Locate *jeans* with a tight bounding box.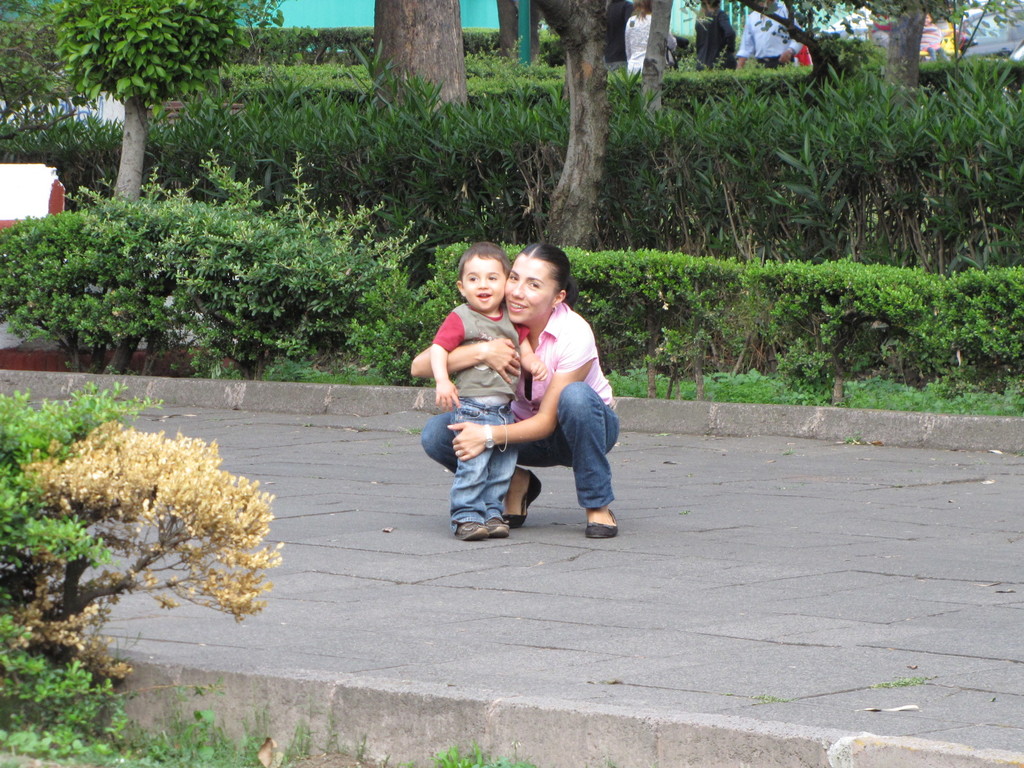
<box>446,396,518,536</box>.
